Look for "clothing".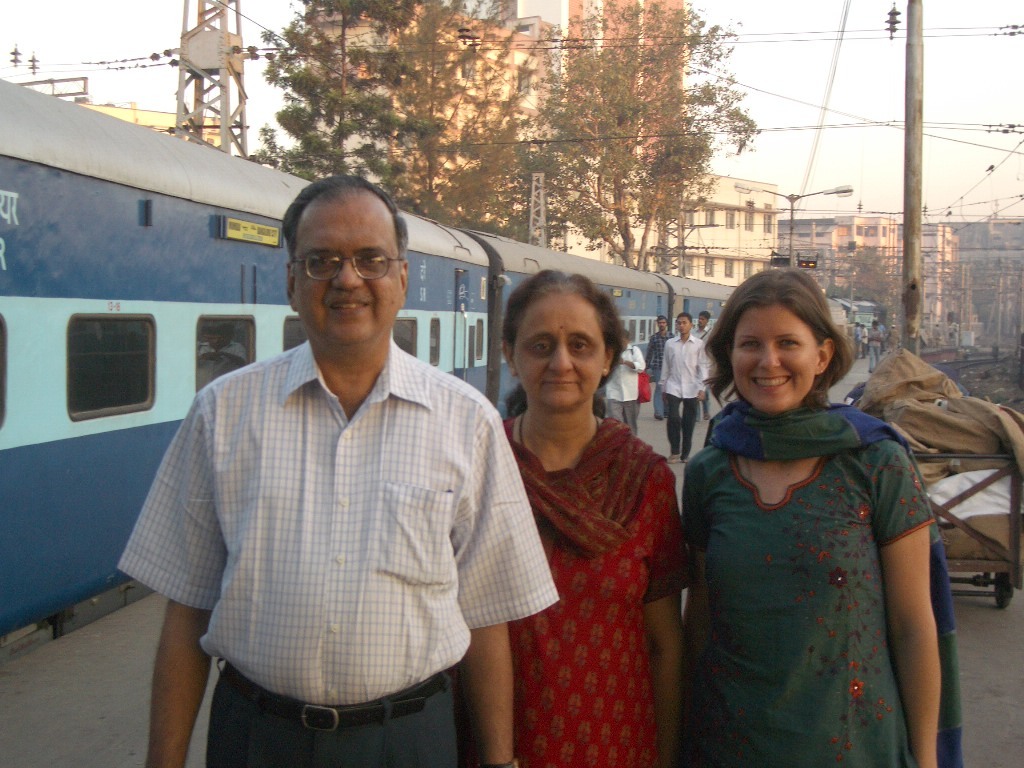
Found: rect(485, 418, 691, 767).
